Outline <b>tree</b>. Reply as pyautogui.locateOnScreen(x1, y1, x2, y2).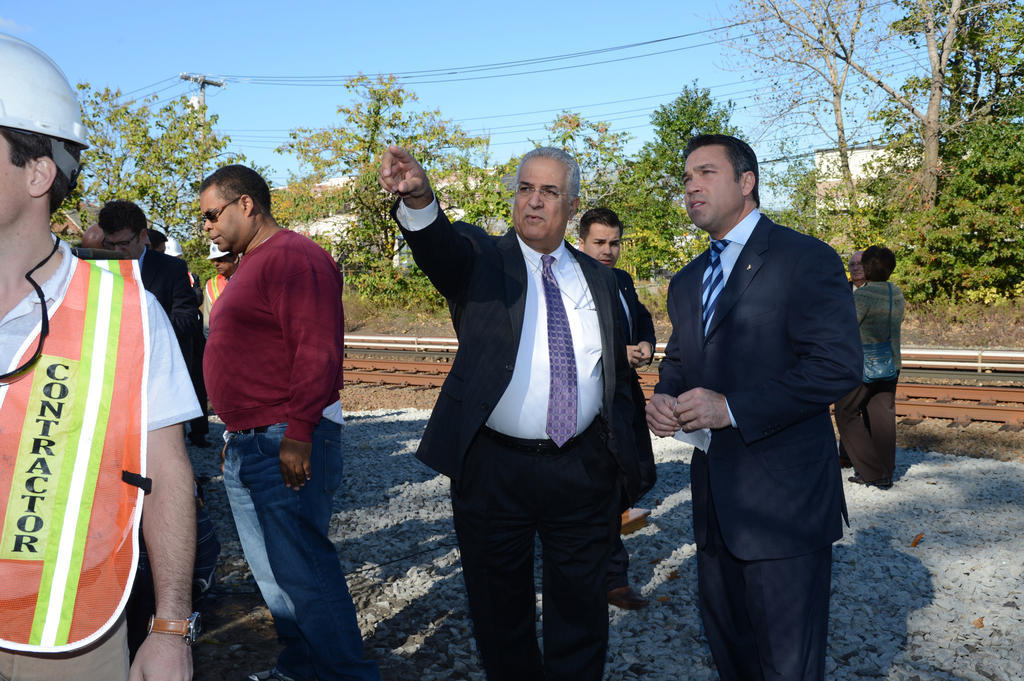
pyautogui.locateOnScreen(279, 65, 433, 301).
